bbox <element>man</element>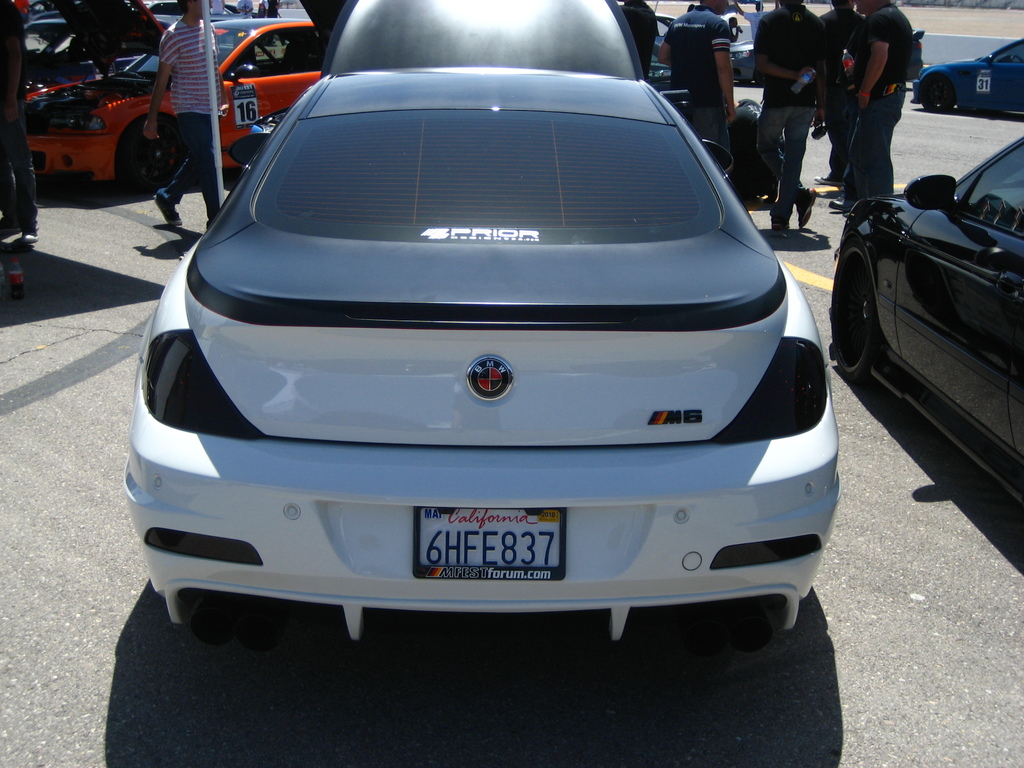
bbox=[813, 0, 865, 182]
